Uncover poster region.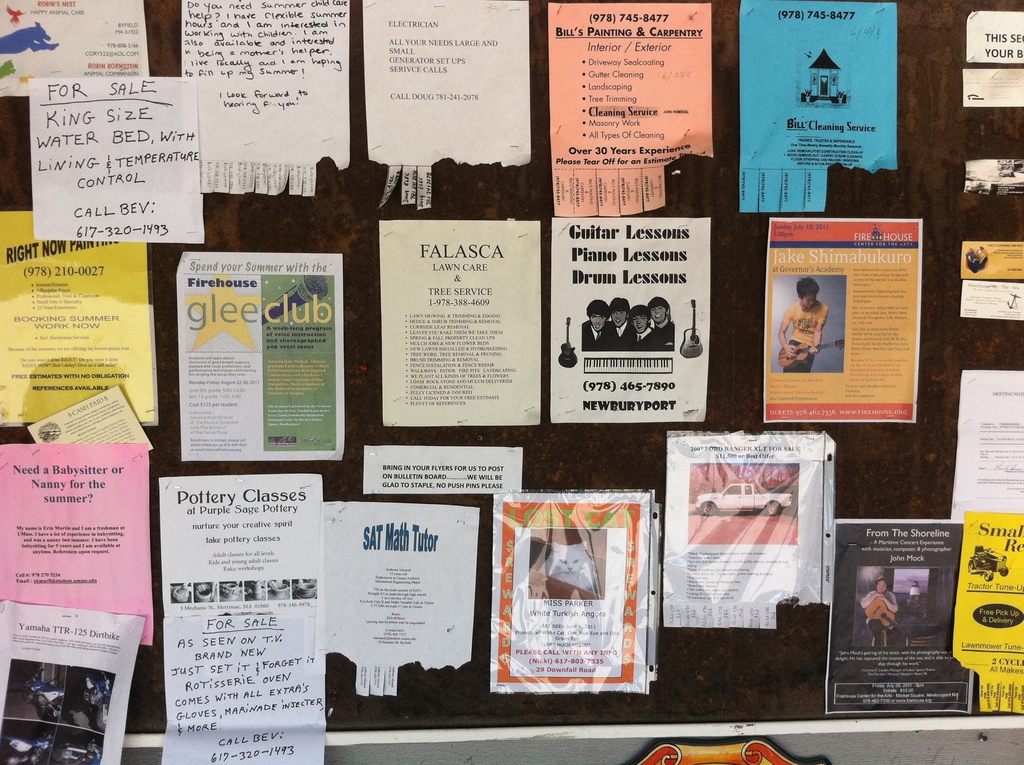
Uncovered: rect(546, 2, 711, 215).
